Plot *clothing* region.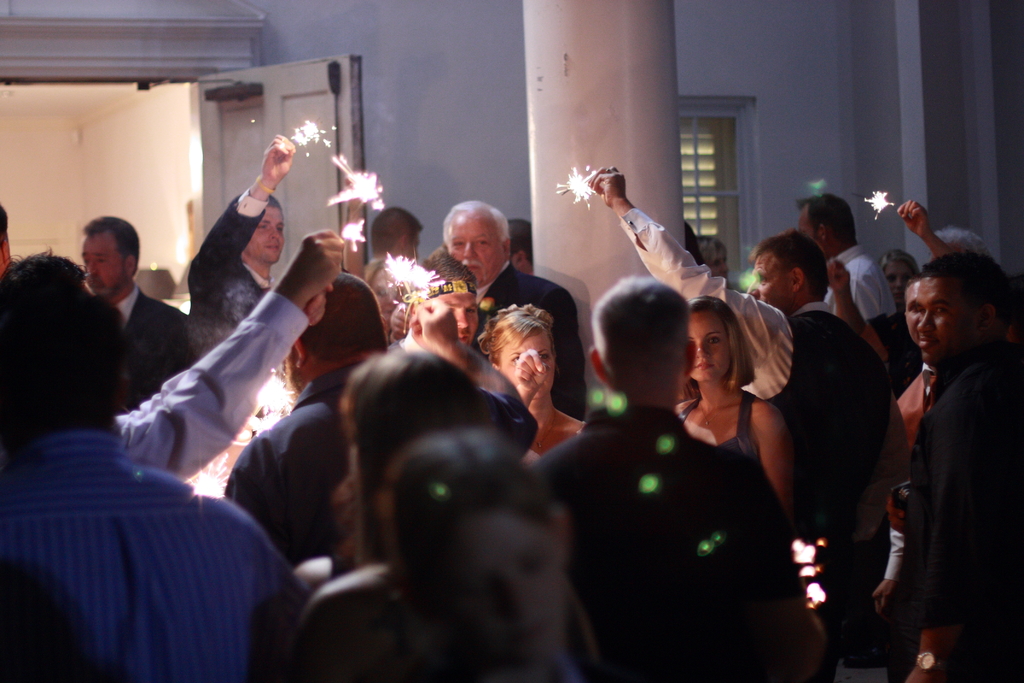
Plotted at (left=464, top=259, right=589, bottom=420).
